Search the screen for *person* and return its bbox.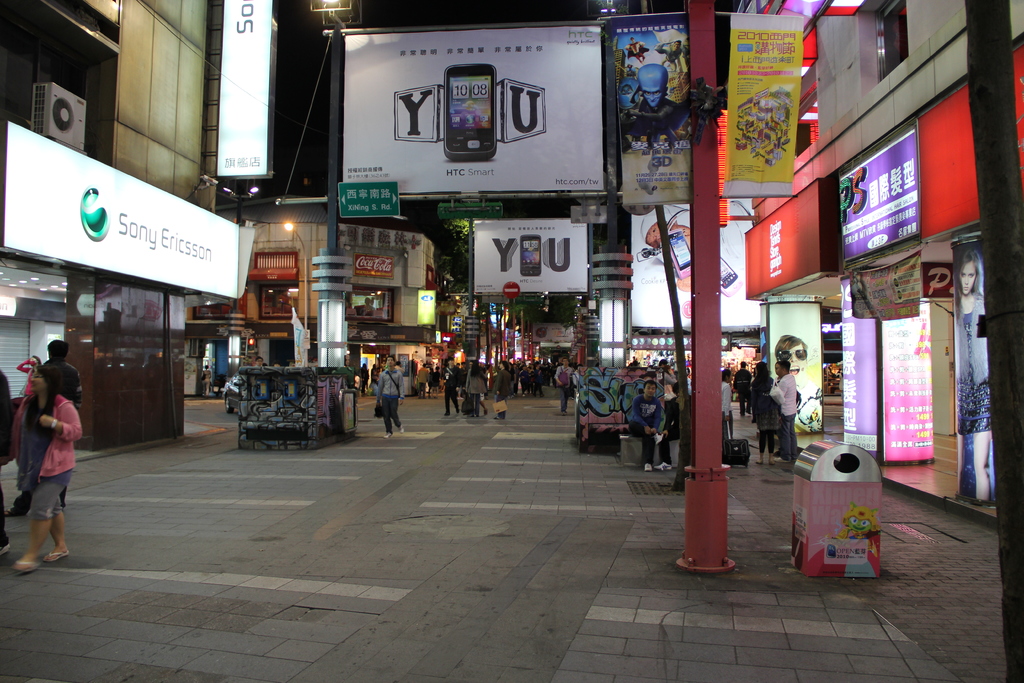
Found: locate(748, 360, 778, 465).
